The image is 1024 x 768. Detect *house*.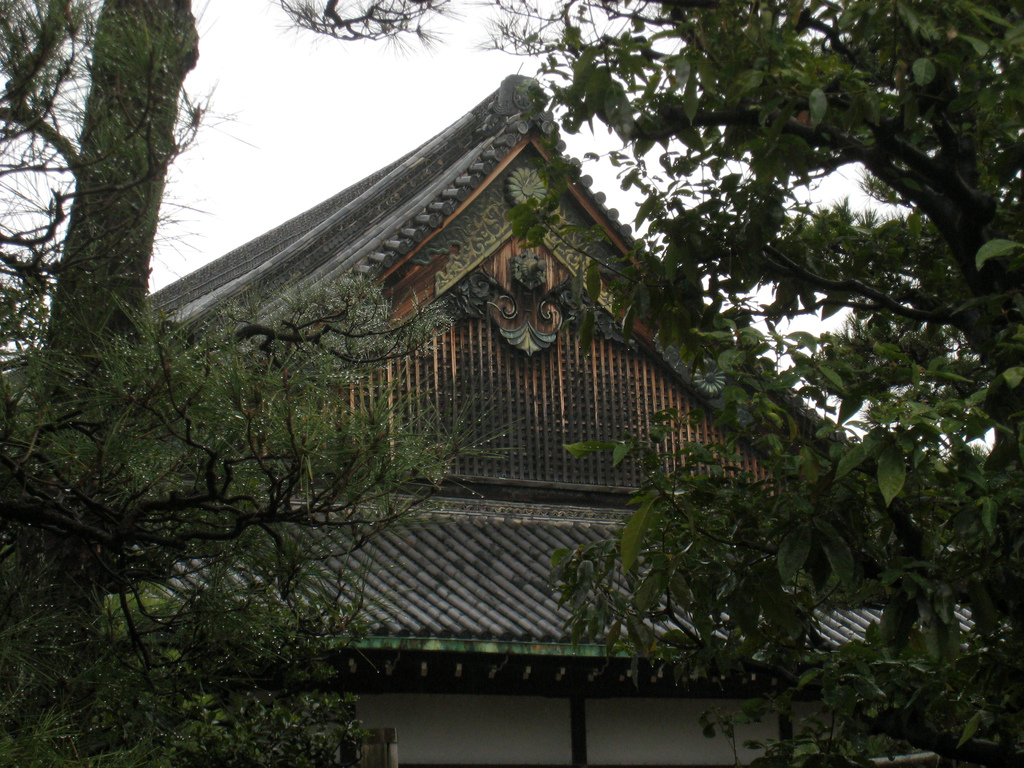
Detection: crop(0, 79, 1016, 767).
